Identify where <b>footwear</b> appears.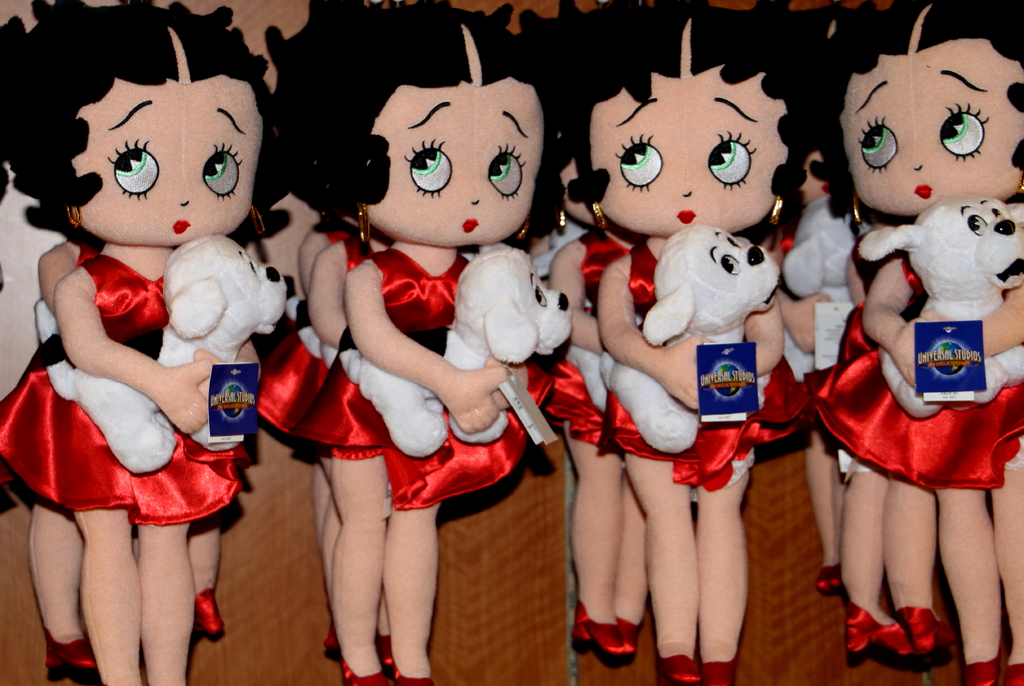
Appears at left=995, top=662, right=1023, bottom=685.
